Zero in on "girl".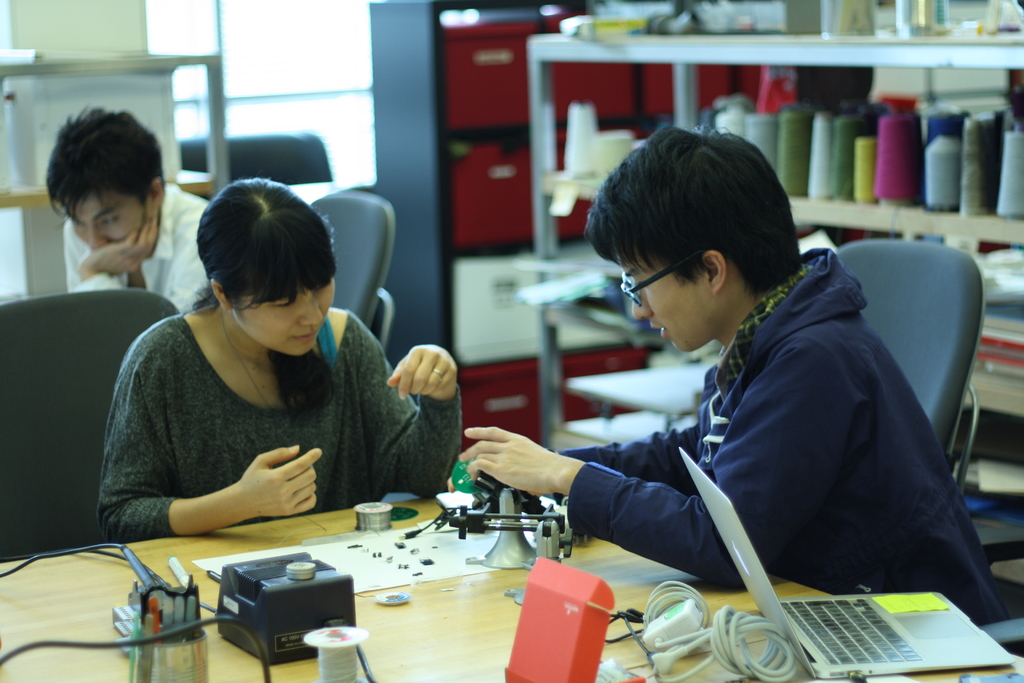
Zeroed in: [x1=98, y1=176, x2=458, y2=541].
